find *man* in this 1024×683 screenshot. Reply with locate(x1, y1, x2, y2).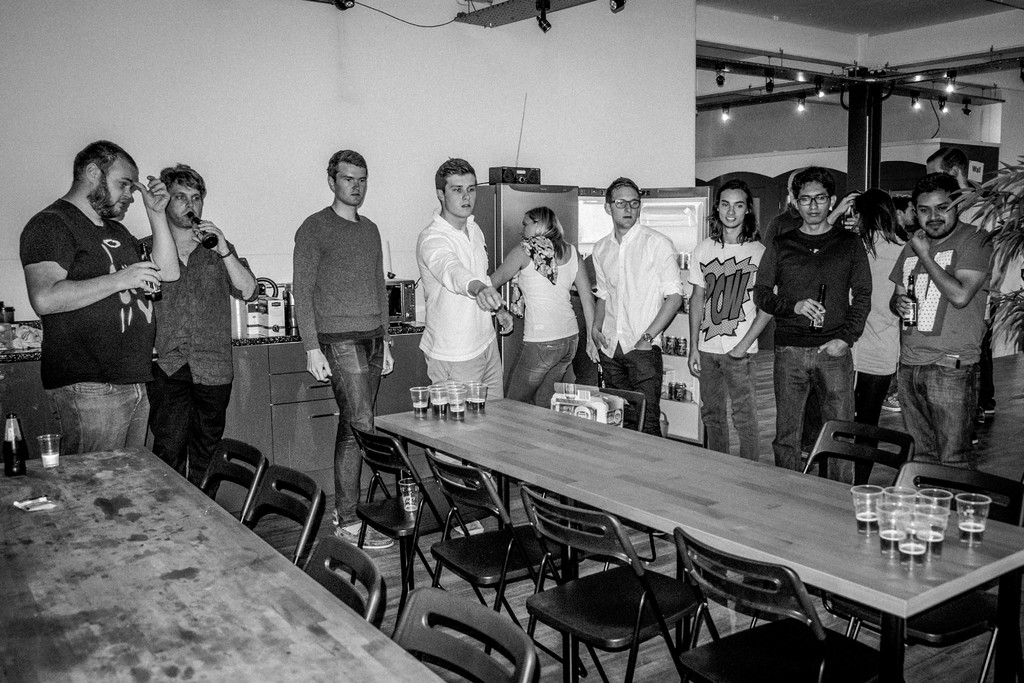
locate(27, 135, 173, 473).
